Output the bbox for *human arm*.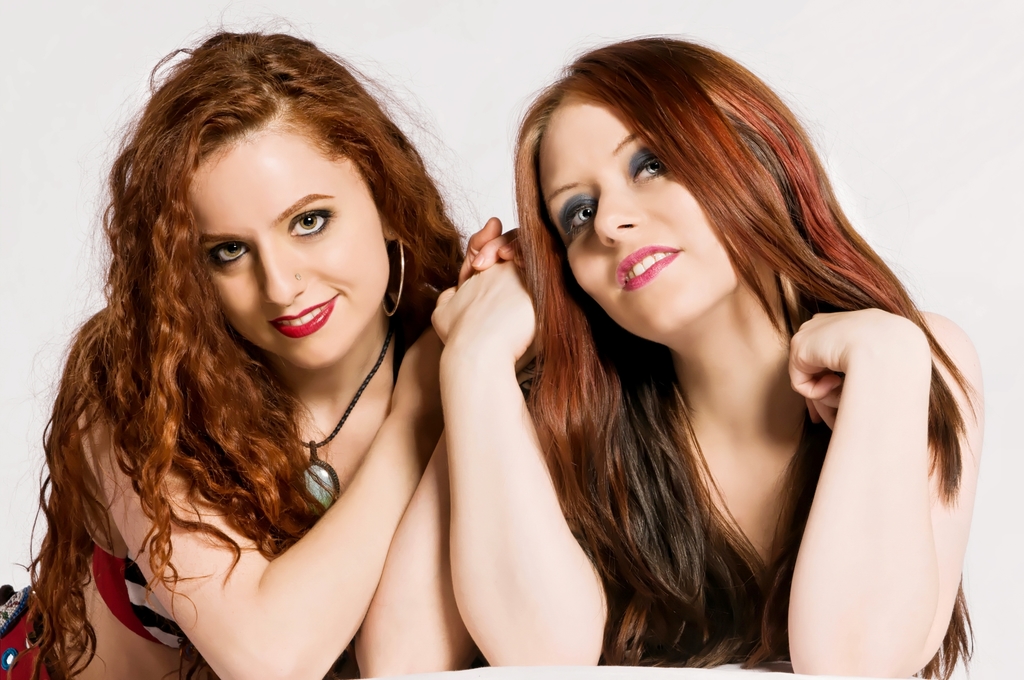
locate(67, 325, 450, 679).
